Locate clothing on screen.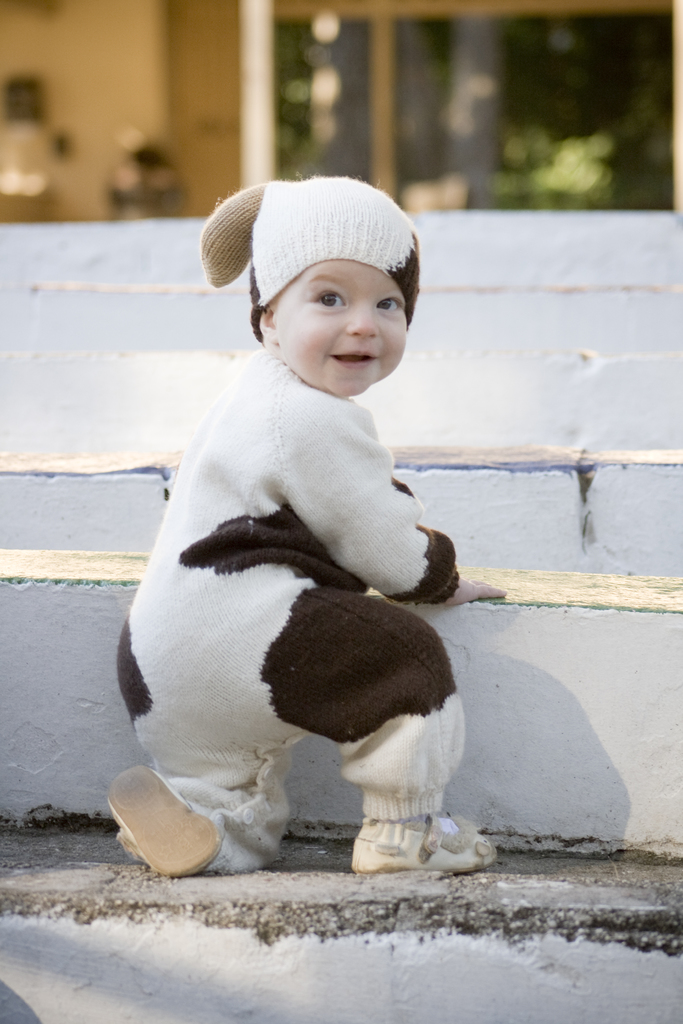
On screen at left=97, top=289, right=490, bottom=863.
